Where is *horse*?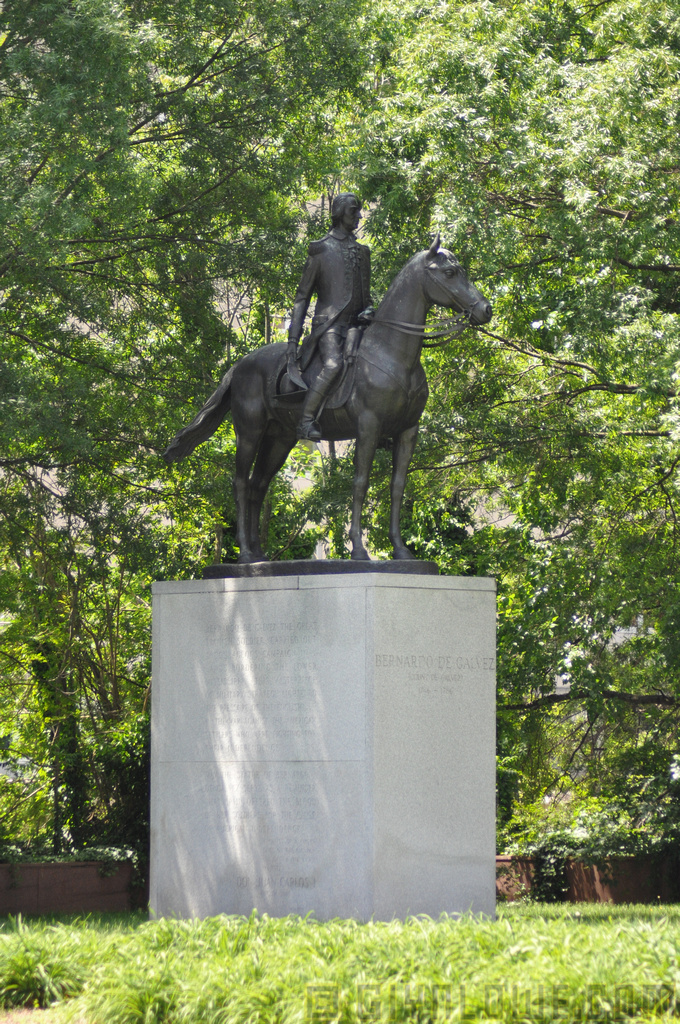
select_region(163, 241, 497, 559).
